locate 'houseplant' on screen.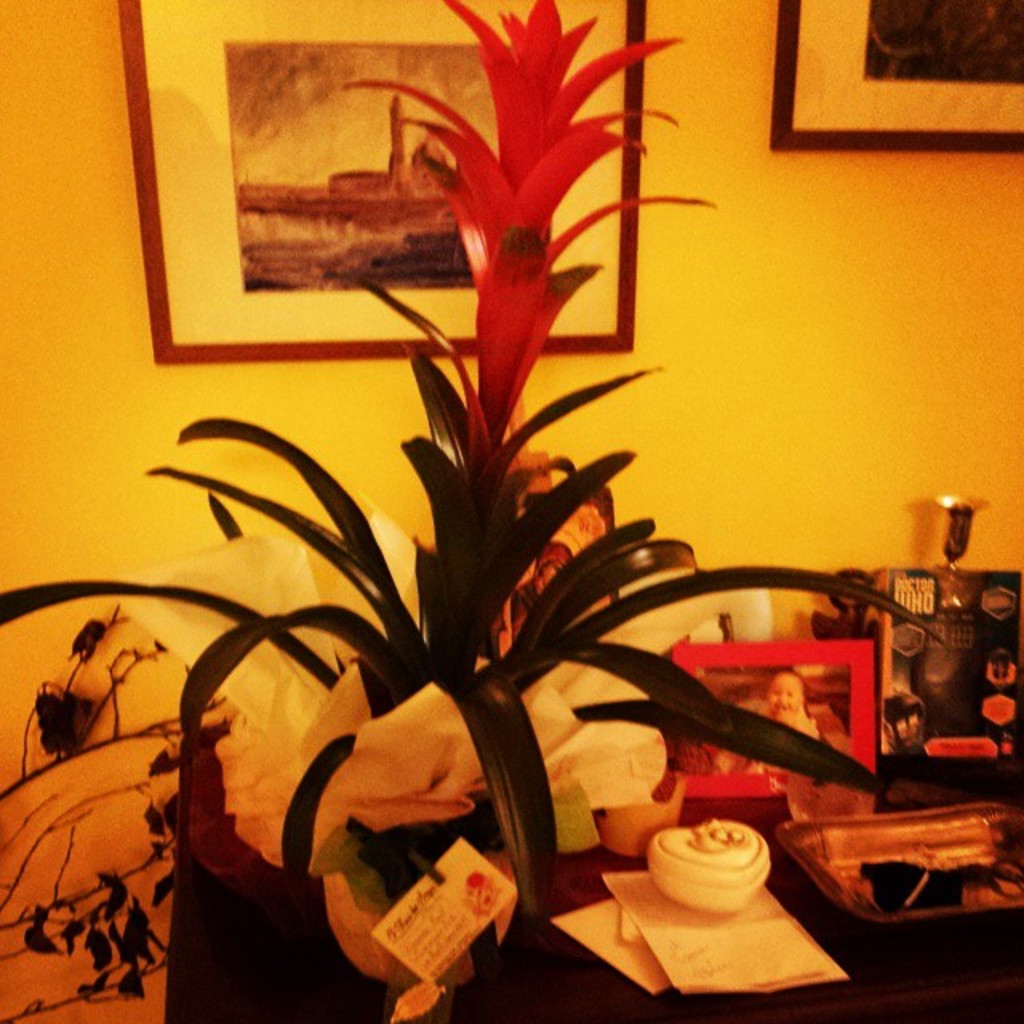
On screen at bbox=(0, 0, 926, 1002).
